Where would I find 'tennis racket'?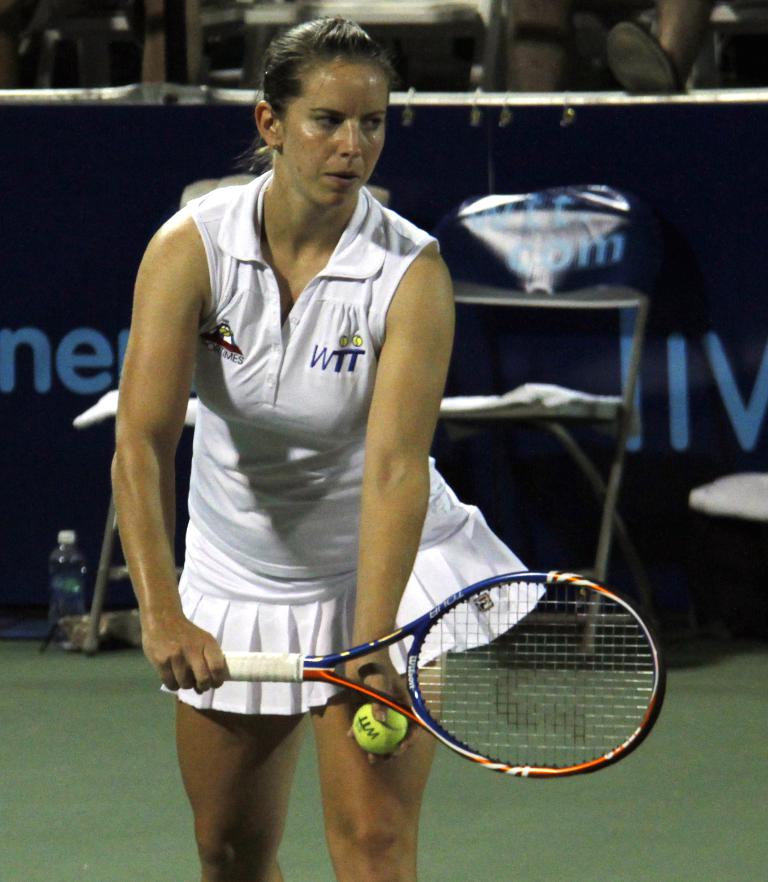
At (left=220, top=570, right=668, bottom=778).
